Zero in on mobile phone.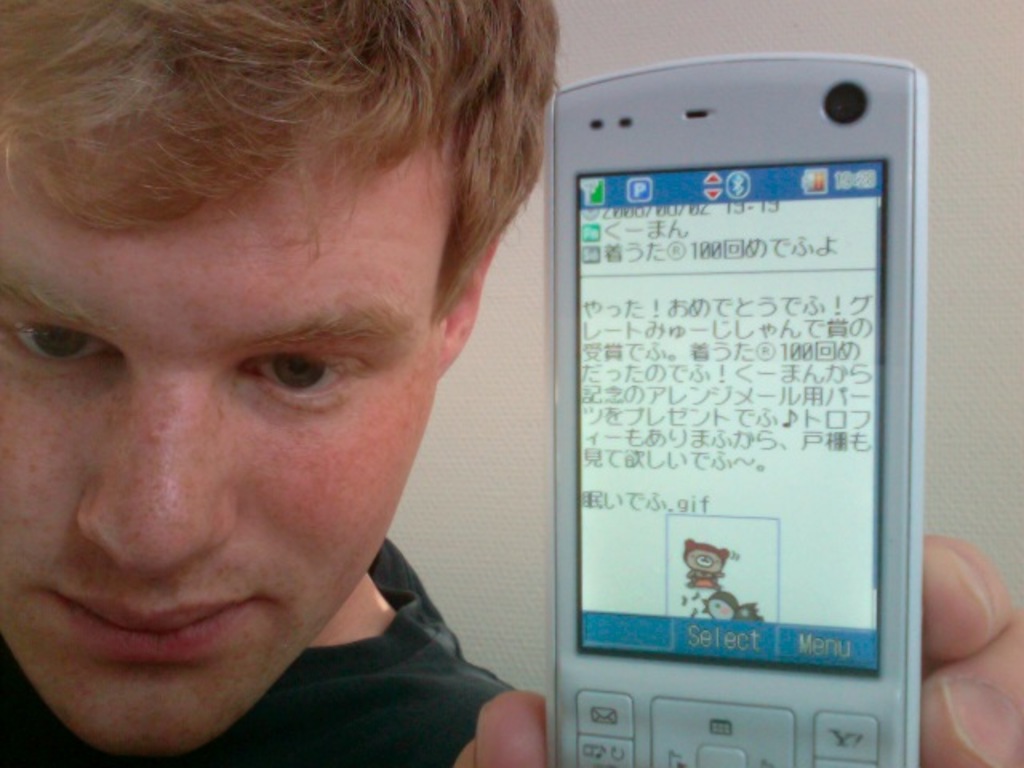
Zeroed in: {"left": 526, "top": 54, "right": 934, "bottom": 760}.
